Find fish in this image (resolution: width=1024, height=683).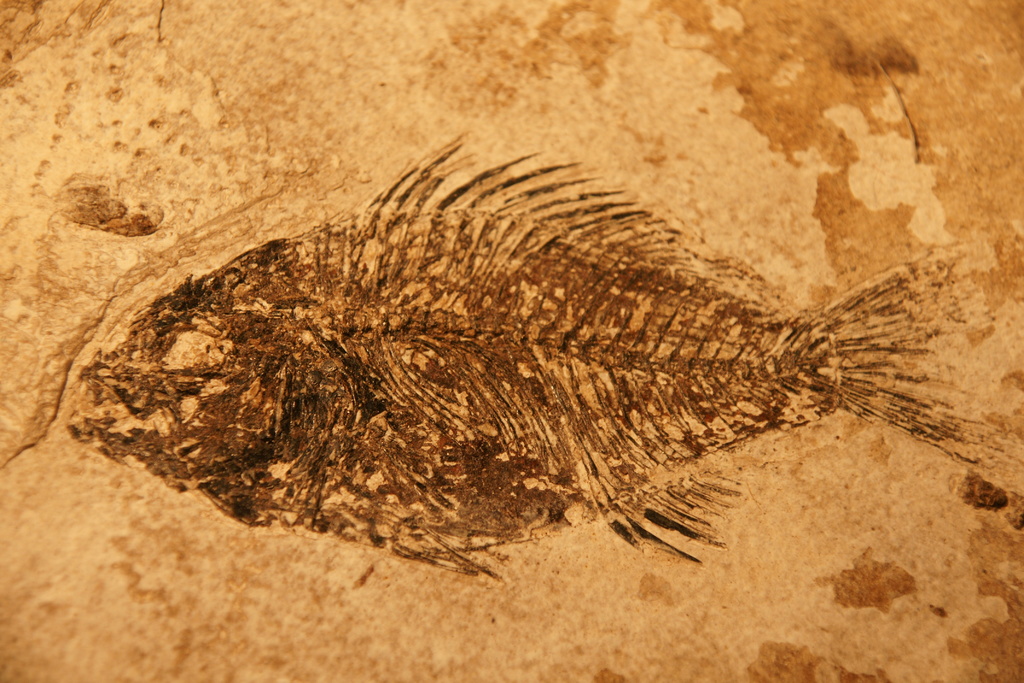
box(57, 145, 1017, 564).
